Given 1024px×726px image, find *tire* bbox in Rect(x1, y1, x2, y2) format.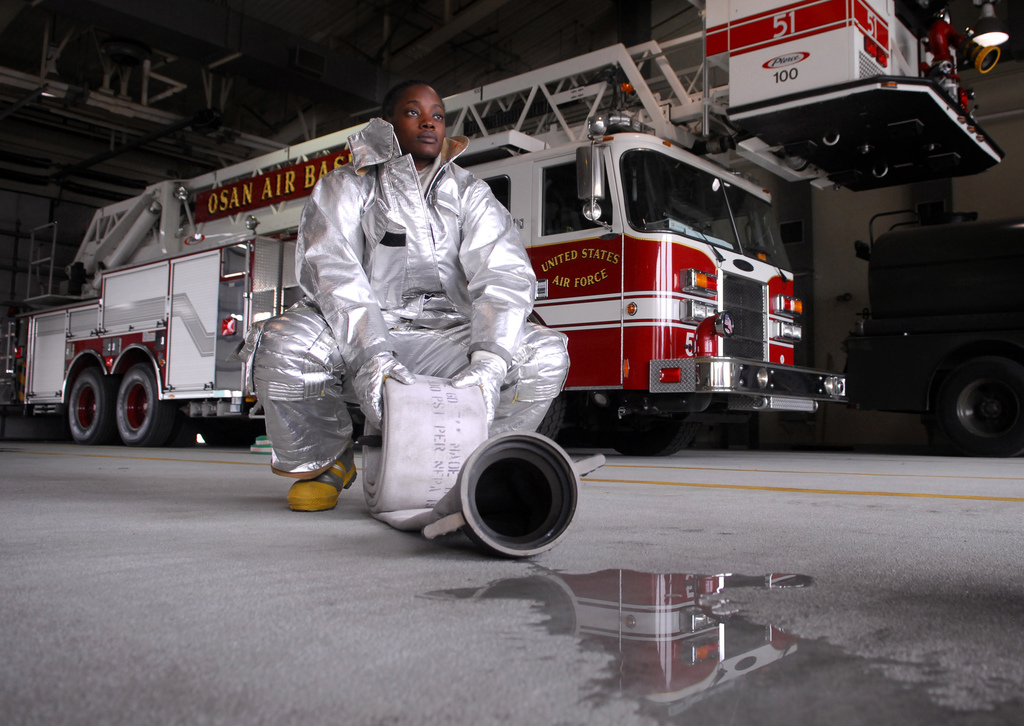
Rect(533, 394, 570, 439).
